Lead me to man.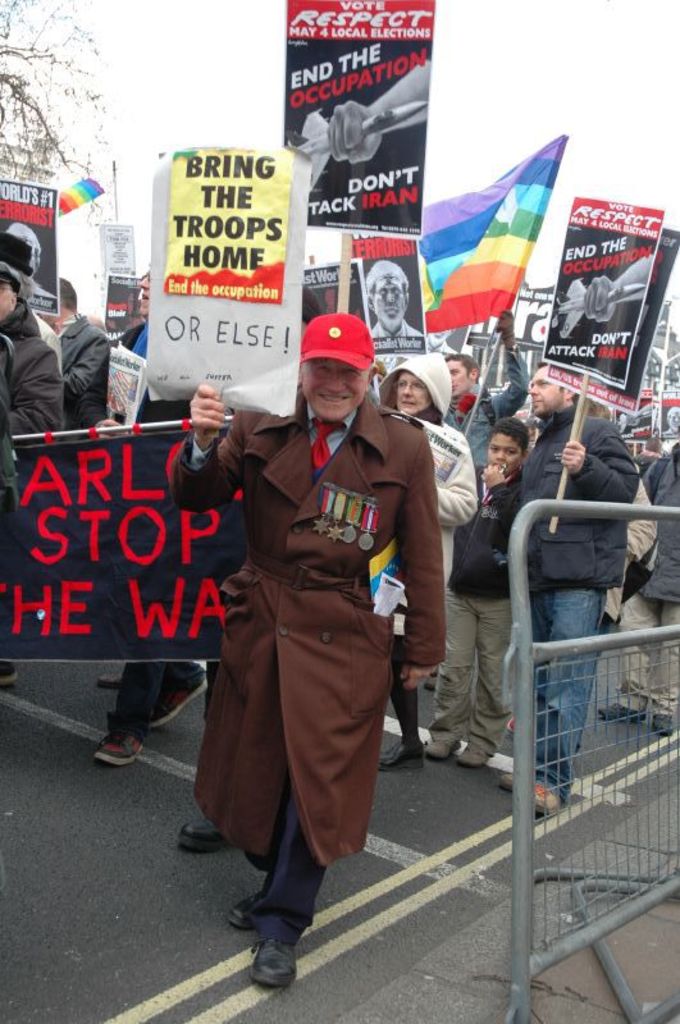
Lead to <region>141, 268, 452, 934</region>.
